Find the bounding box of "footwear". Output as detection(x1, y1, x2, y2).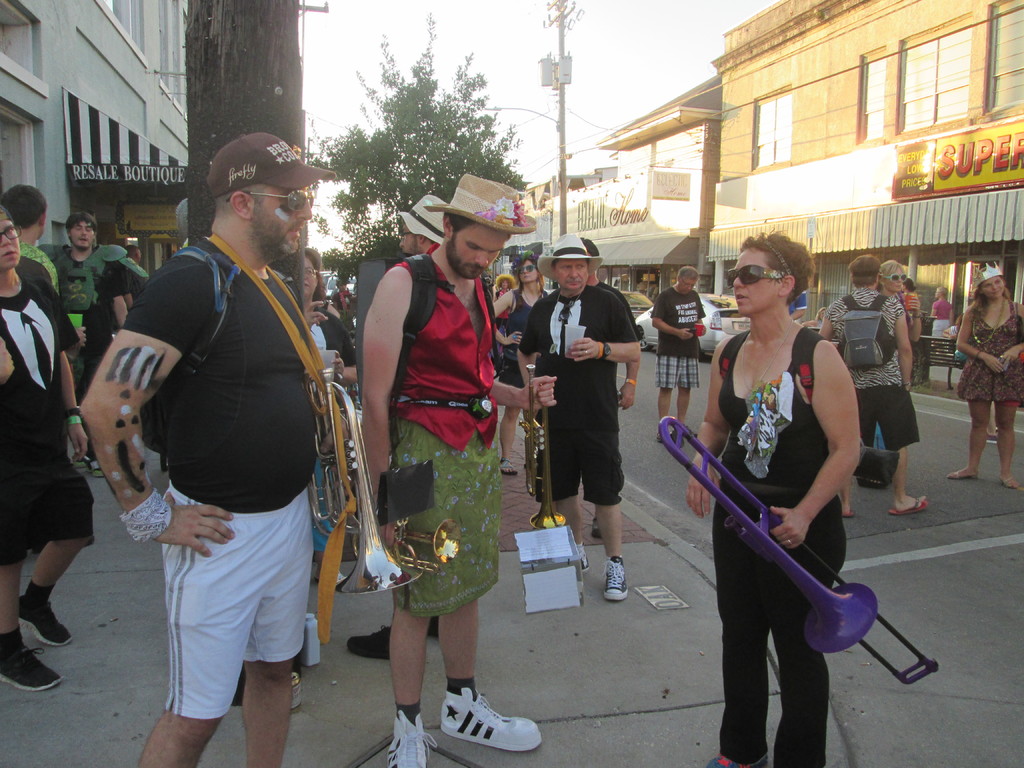
detection(10, 599, 74, 650).
